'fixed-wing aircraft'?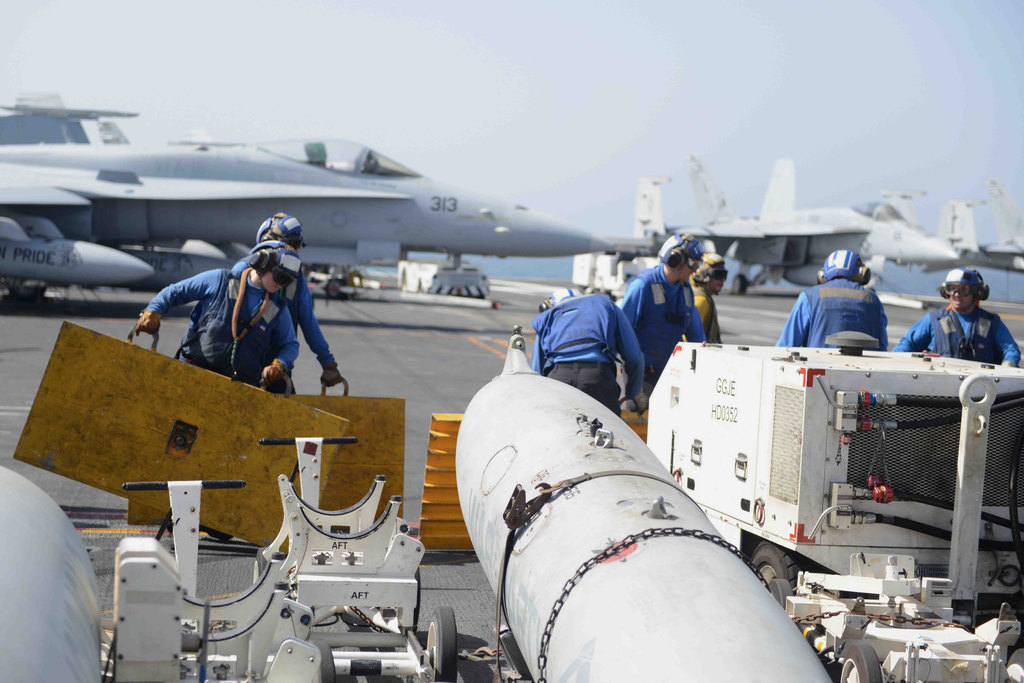
(x1=634, y1=157, x2=956, y2=297)
